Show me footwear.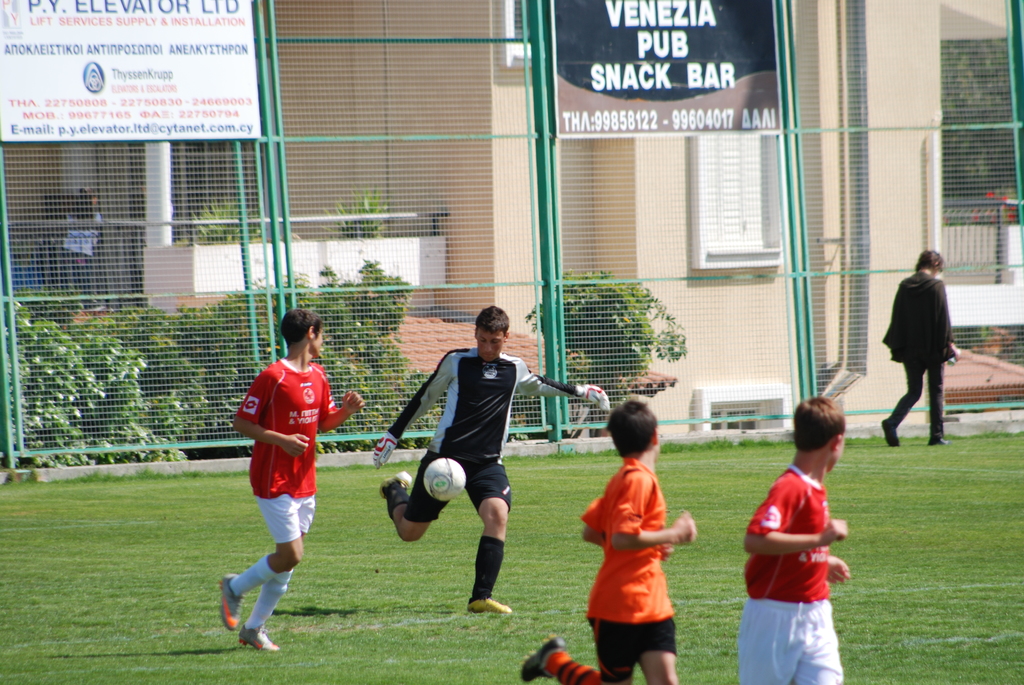
footwear is here: 927,437,946,446.
